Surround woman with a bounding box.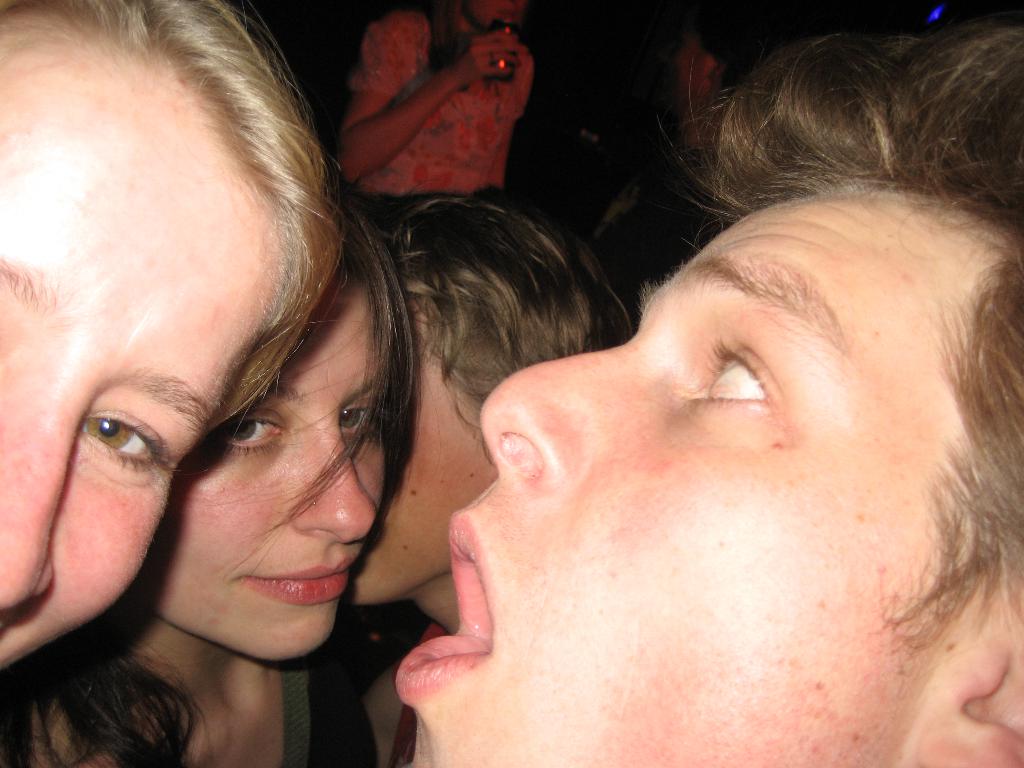
(x1=0, y1=204, x2=422, y2=767).
